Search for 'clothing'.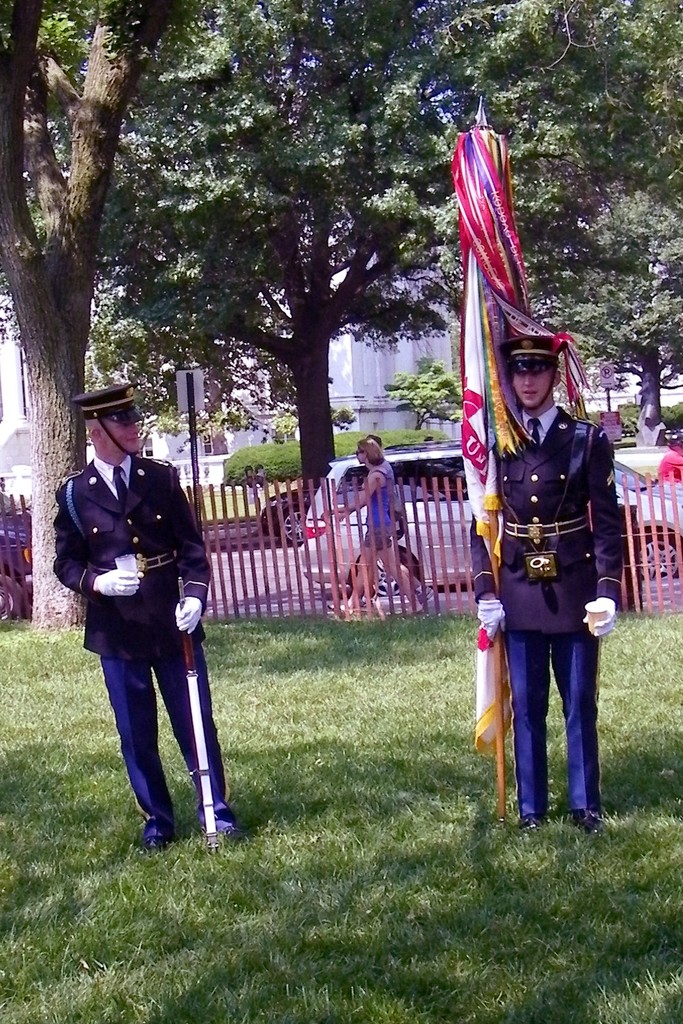
Found at 365:469:397:547.
